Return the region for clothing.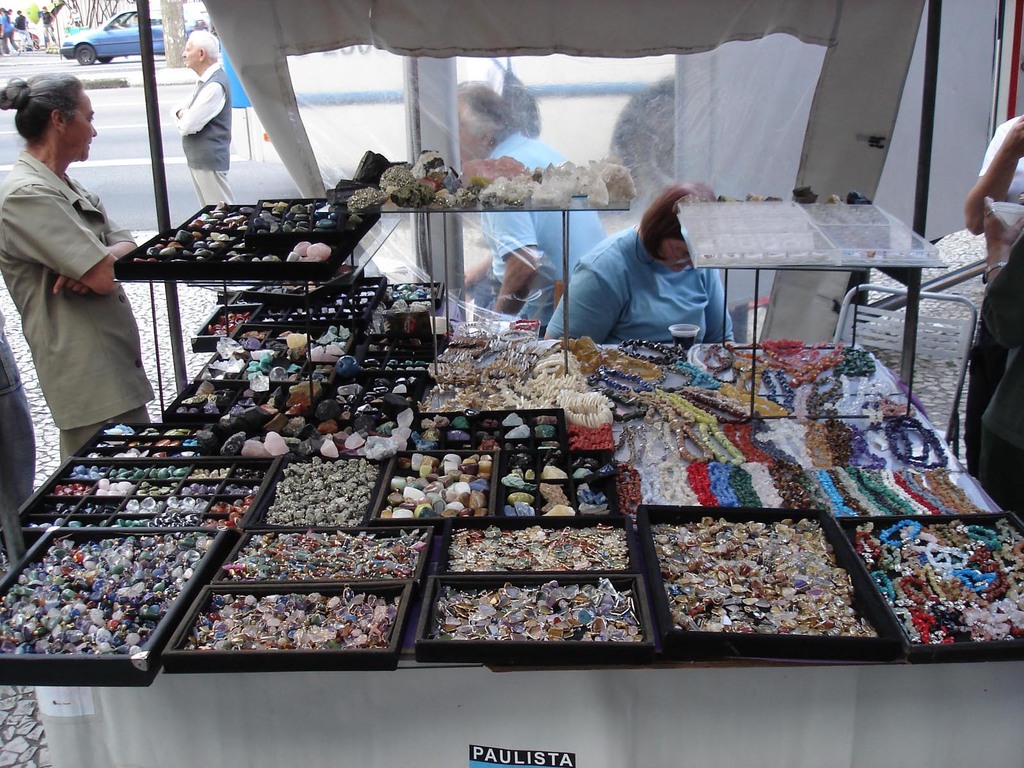
box=[559, 204, 743, 346].
